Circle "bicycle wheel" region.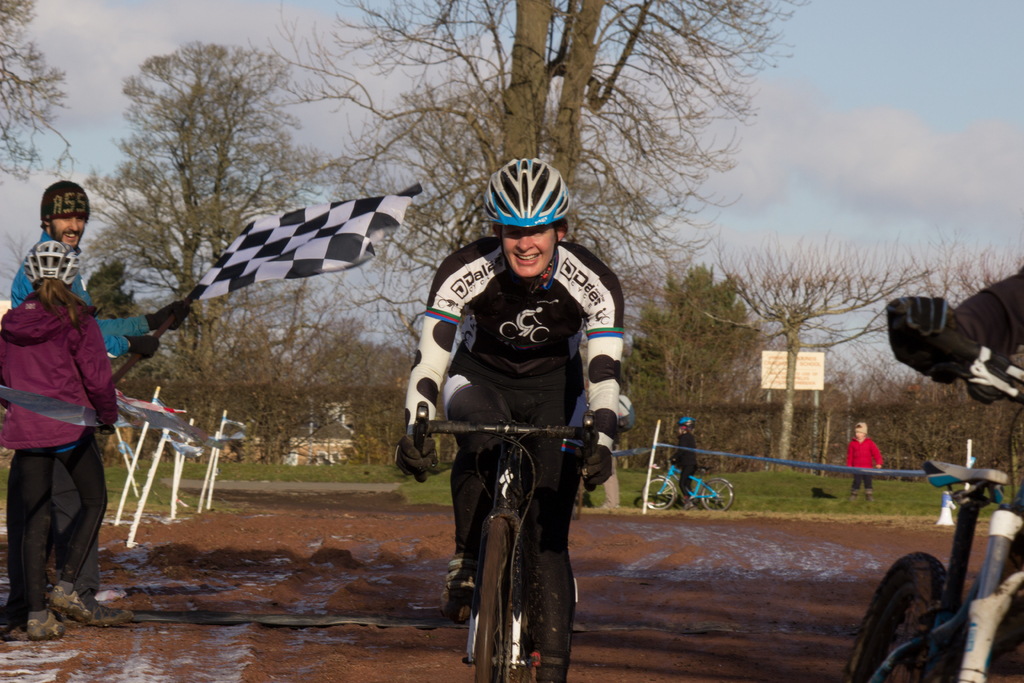
Region: l=701, t=477, r=740, b=509.
